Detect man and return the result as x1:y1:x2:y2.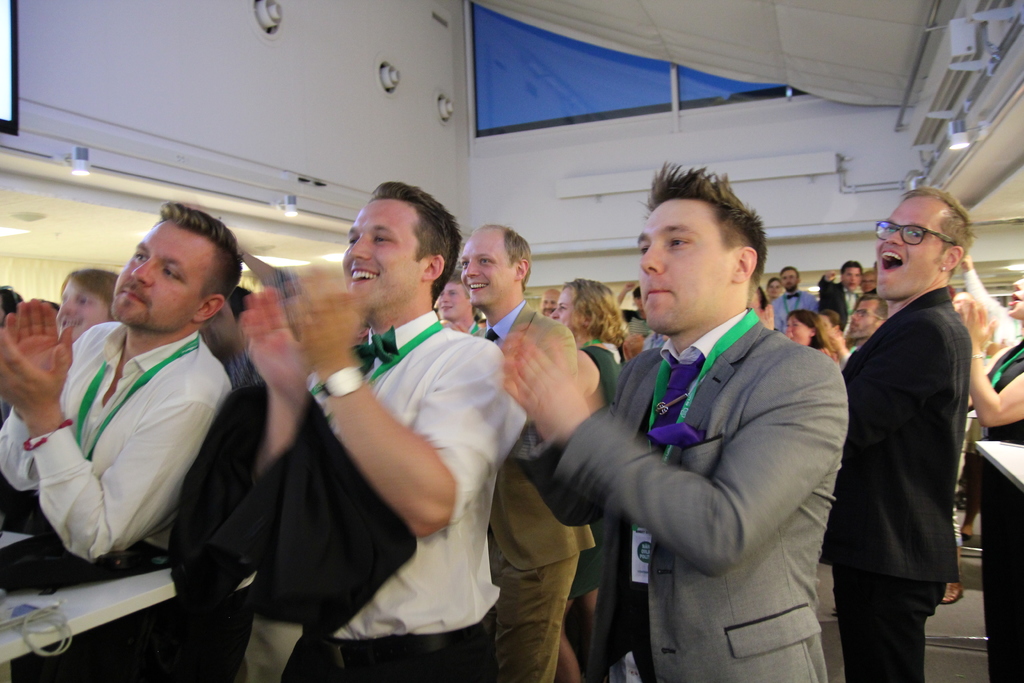
854:269:877:295.
